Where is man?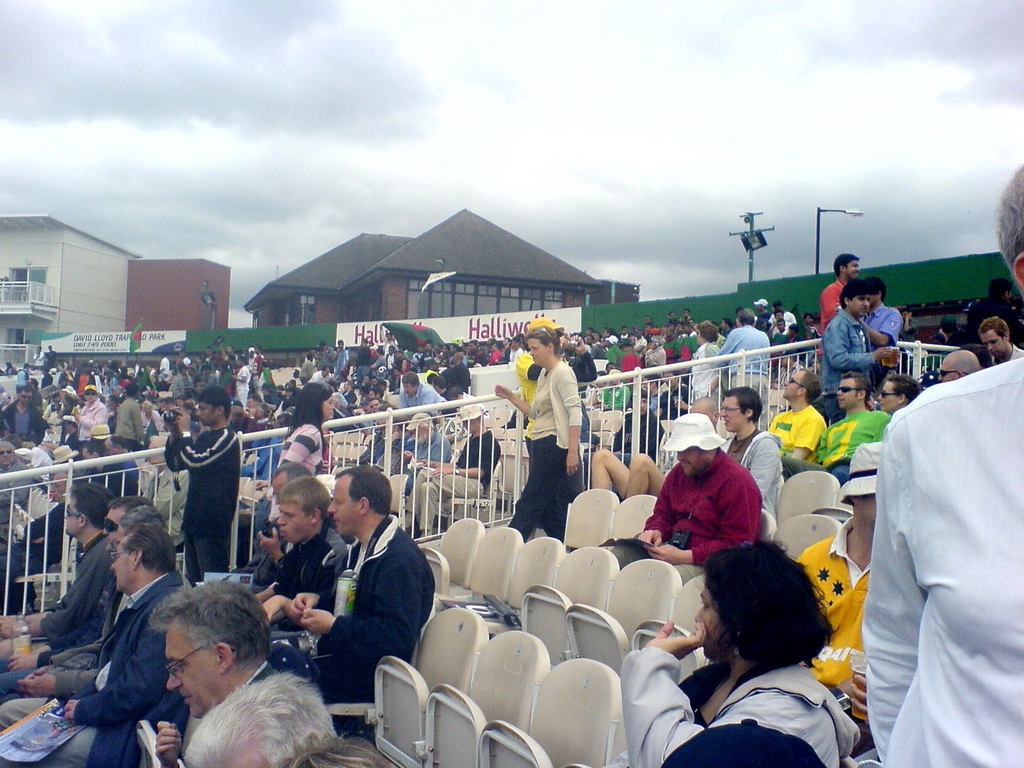
1/497/152/669.
